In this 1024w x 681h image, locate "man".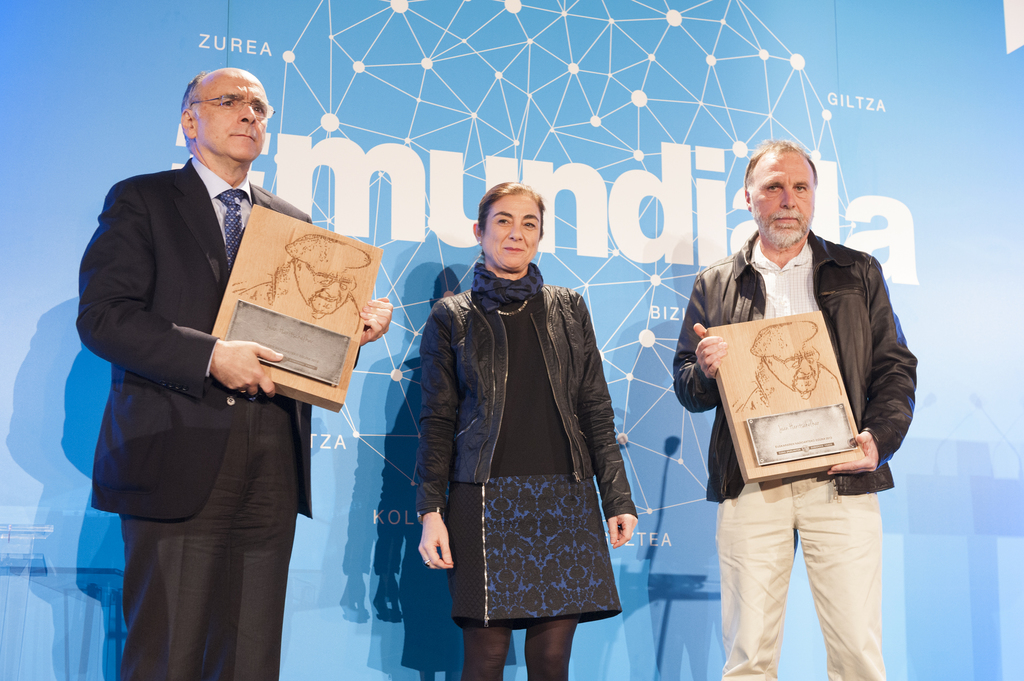
Bounding box: detection(687, 146, 920, 632).
